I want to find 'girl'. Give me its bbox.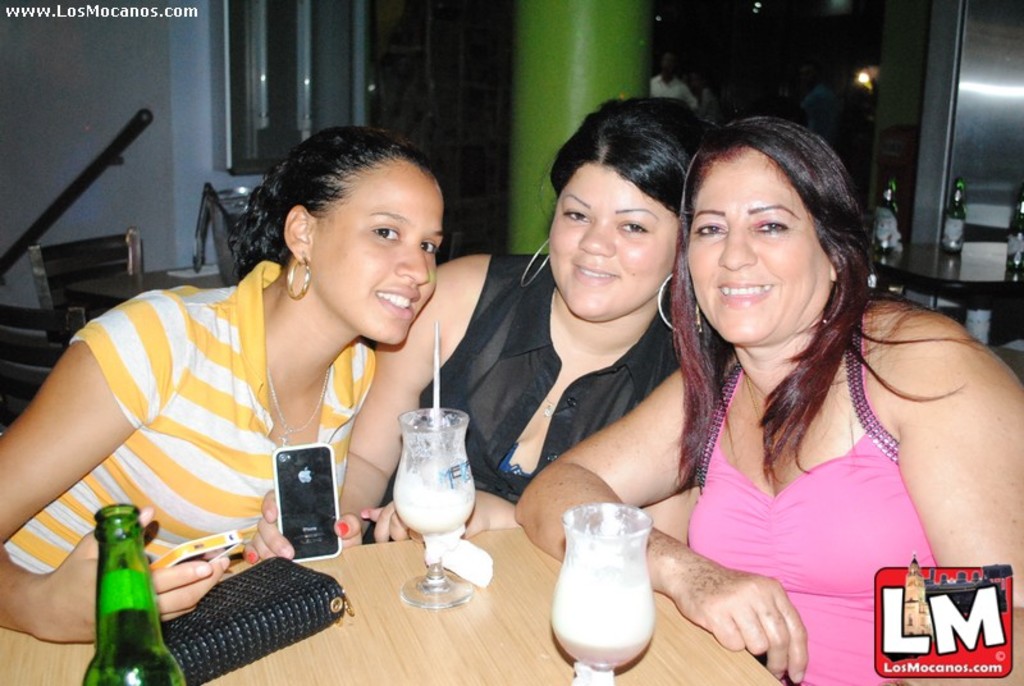
BBox(0, 123, 449, 644).
